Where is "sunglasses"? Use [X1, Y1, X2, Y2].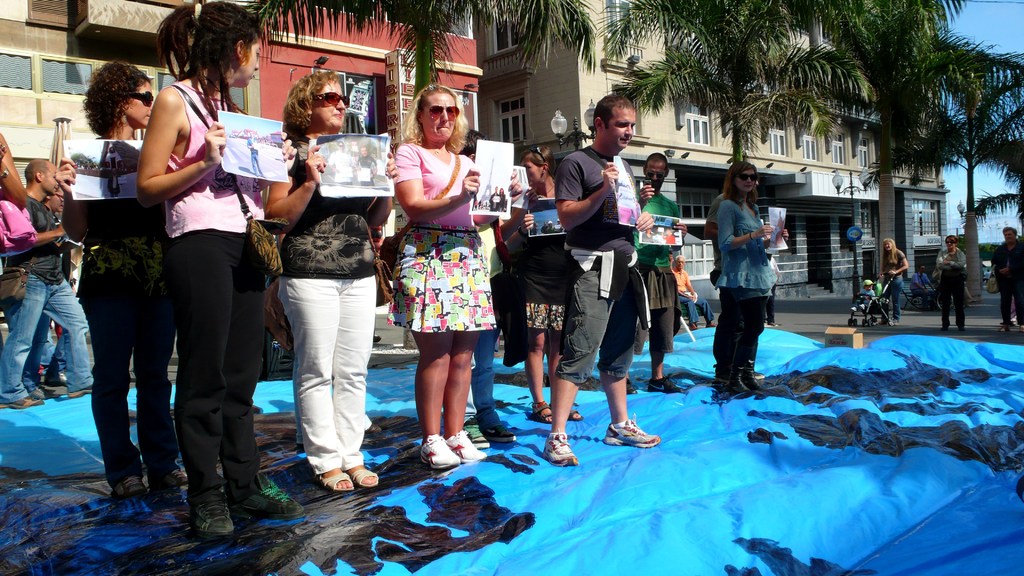
[735, 169, 757, 181].
